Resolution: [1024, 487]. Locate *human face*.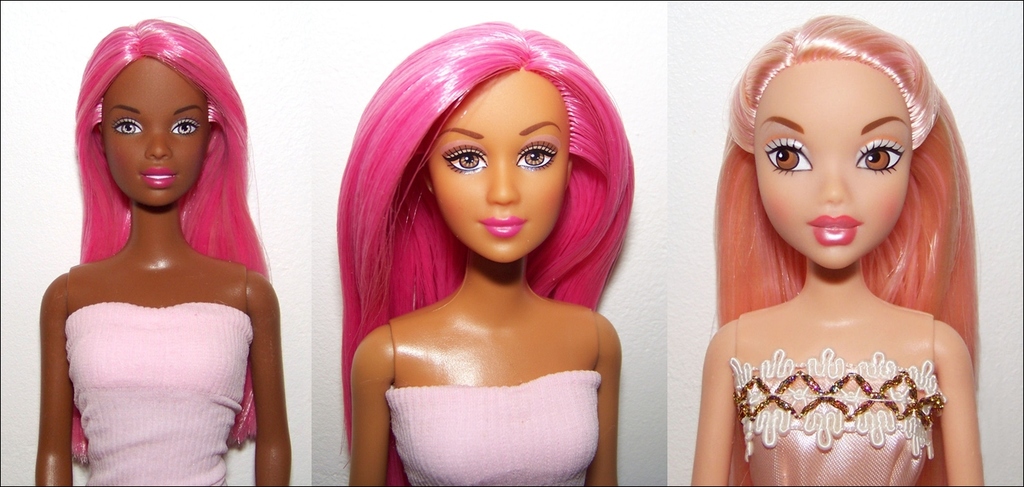
<box>427,64,565,263</box>.
